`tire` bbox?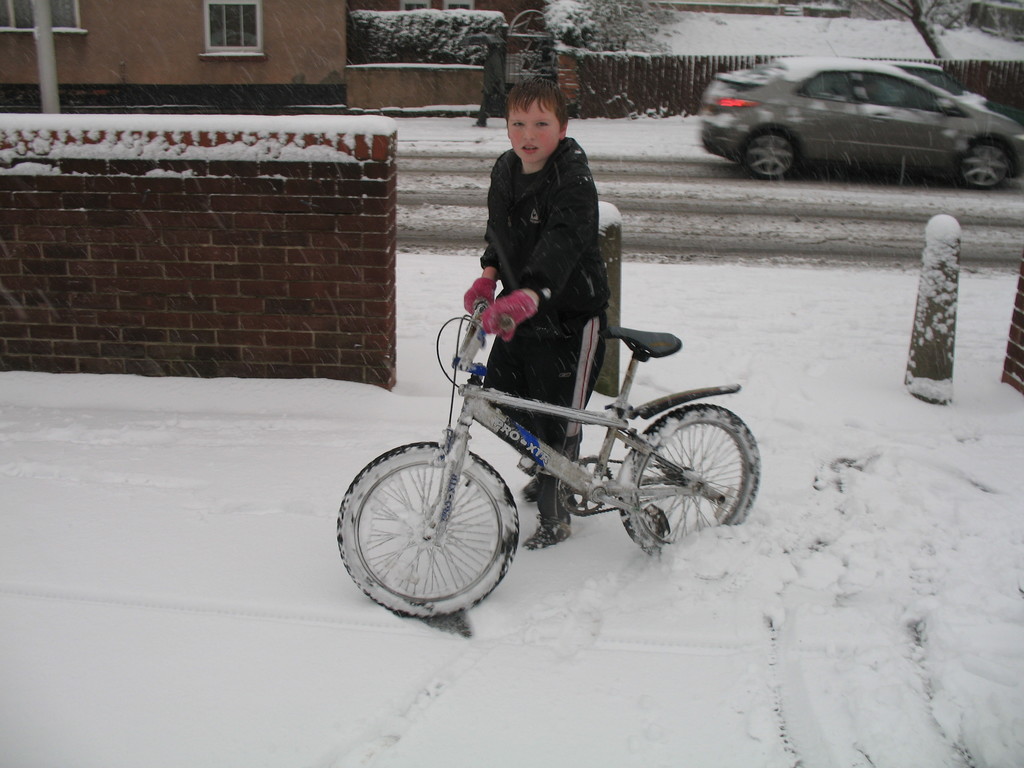
(x1=959, y1=138, x2=1014, y2=185)
